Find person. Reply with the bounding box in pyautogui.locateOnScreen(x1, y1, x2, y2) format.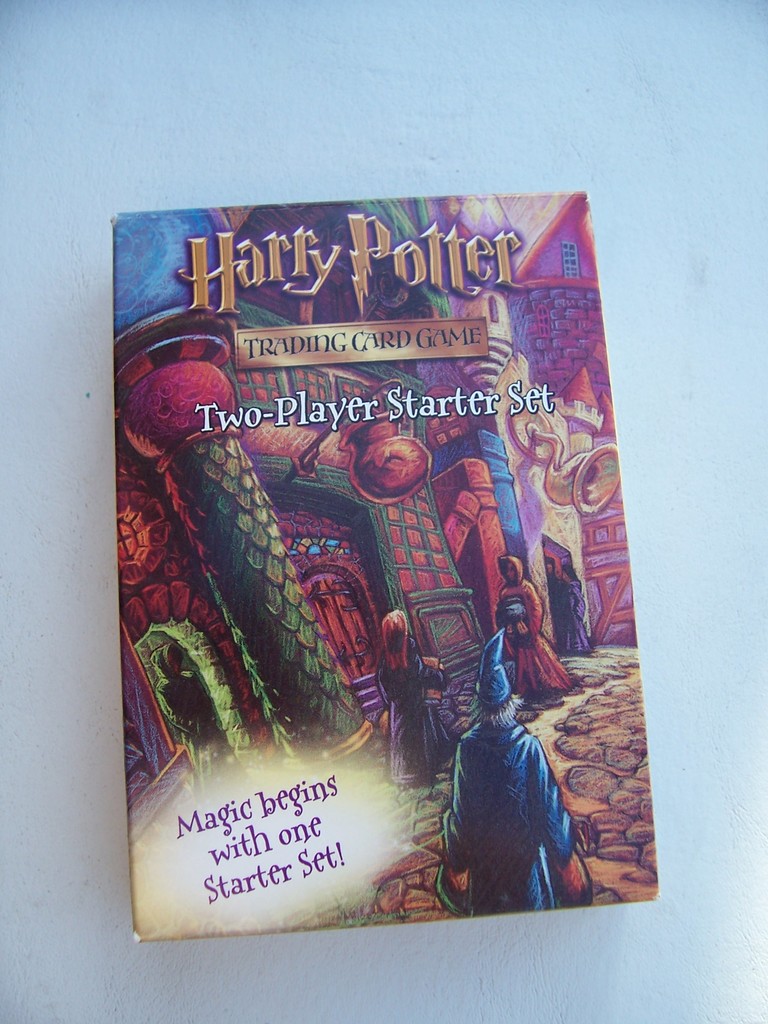
pyautogui.locateOnScreen(150, 641, 253, 811).
